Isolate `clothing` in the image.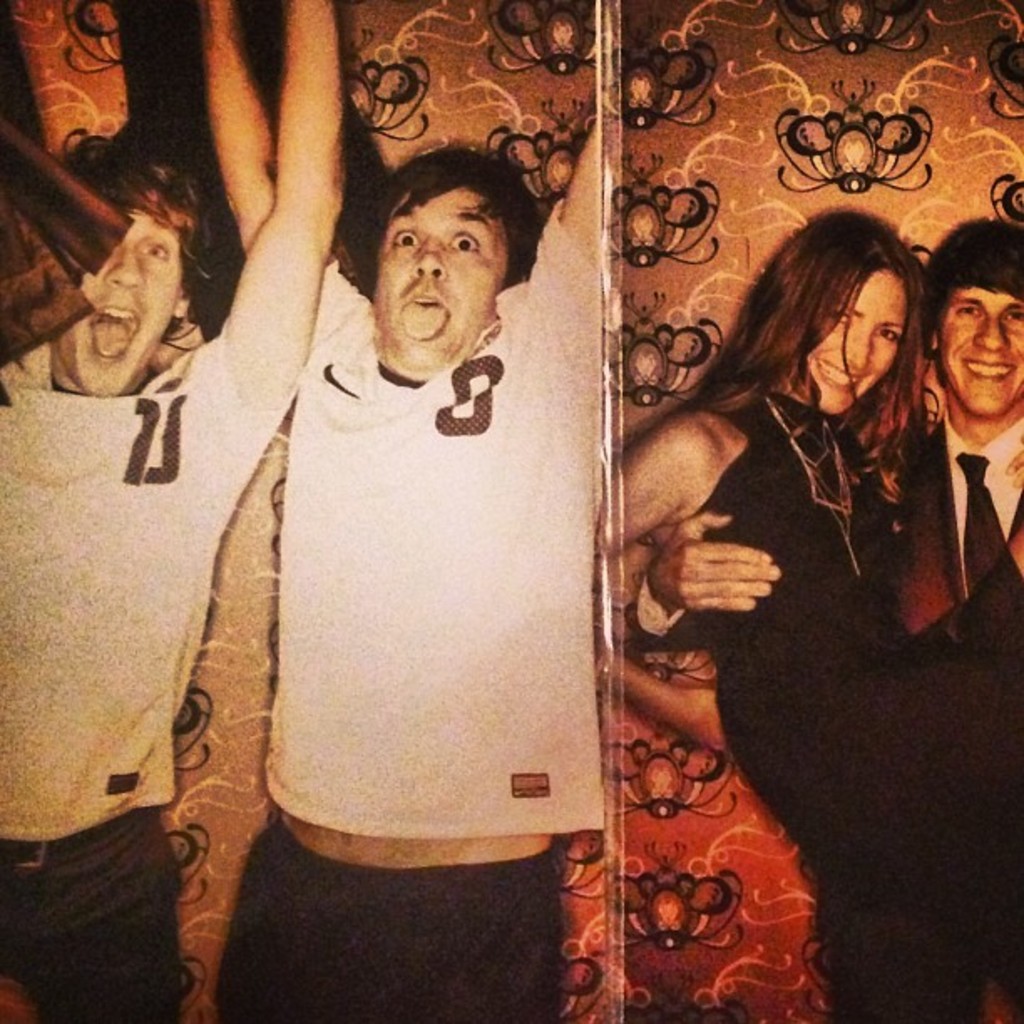
Isolated region: [714, 403, 919, 1022].
